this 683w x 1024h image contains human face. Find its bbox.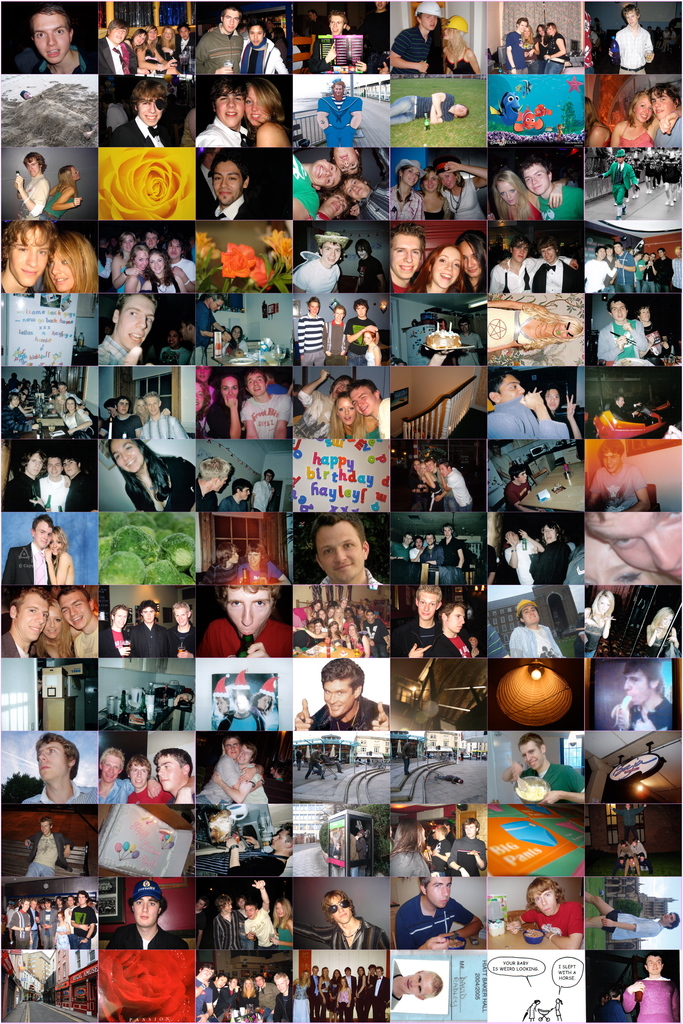
{"x1": 314, "y1": 518, "x2": 364, "y2": 588}.
